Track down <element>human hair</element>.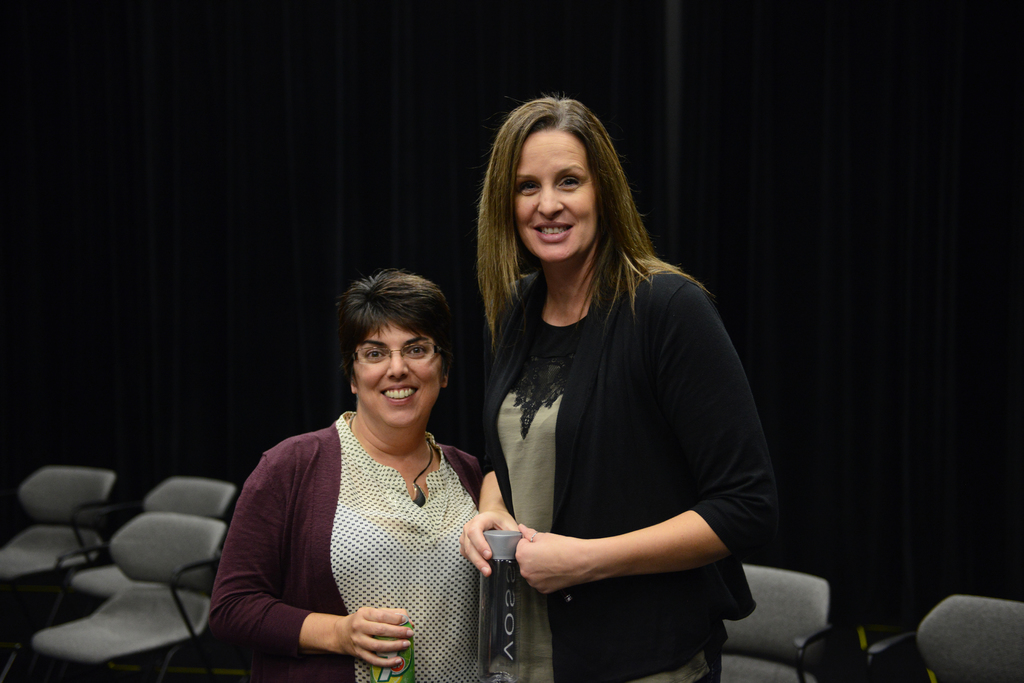
Tracked to crop(333, 268, 457, 394).
